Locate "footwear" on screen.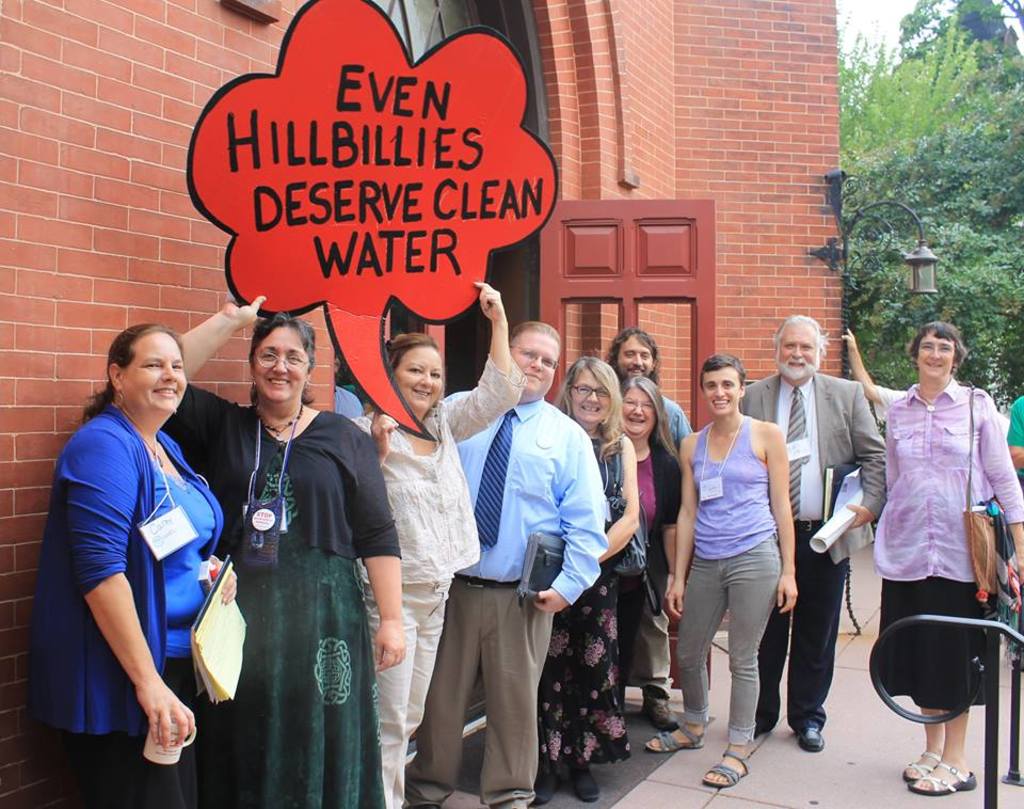
On screen at box(649, 692, 674, 723).
